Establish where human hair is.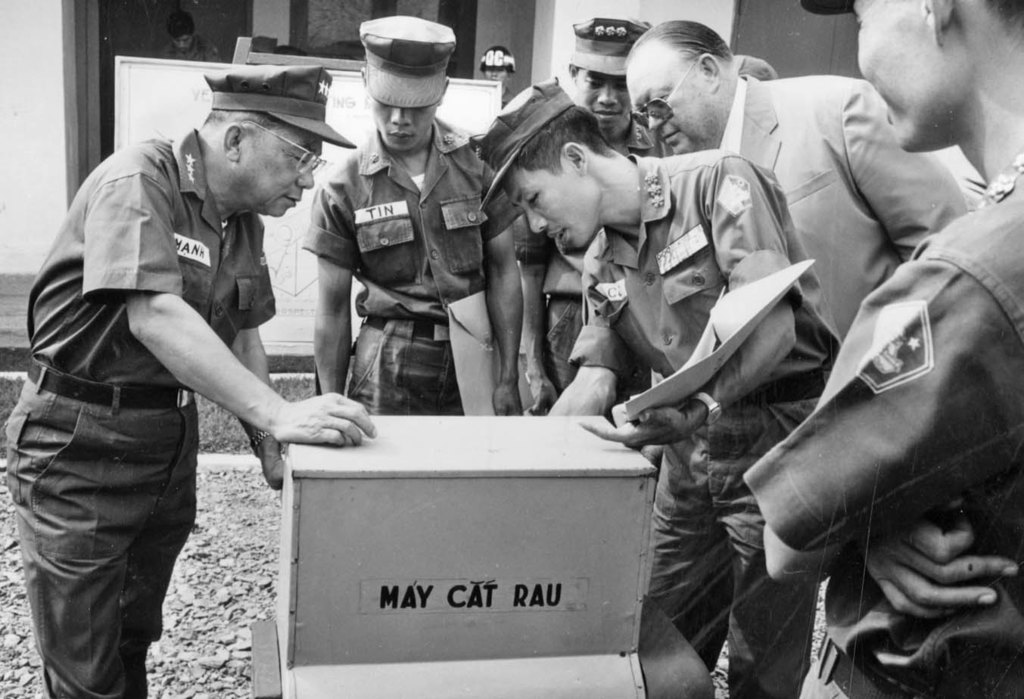
Established at 976:0:1023:48.
